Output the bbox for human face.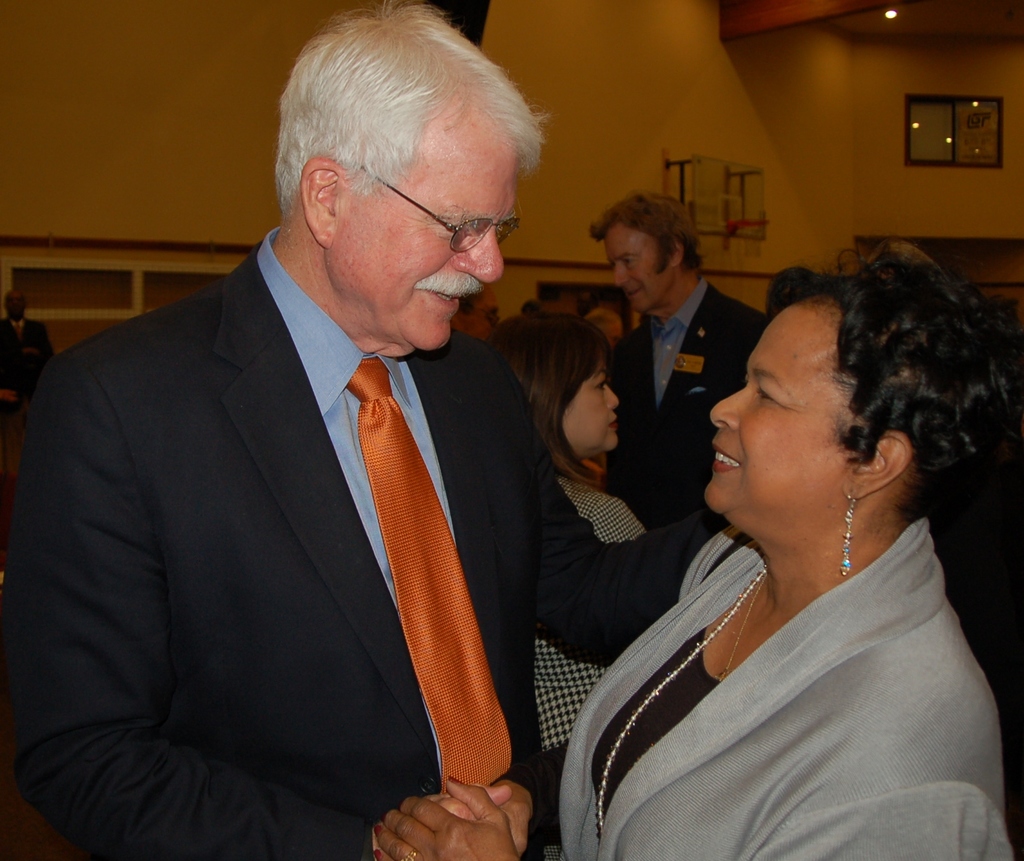
bbox=(566, 368, 619, 454).
